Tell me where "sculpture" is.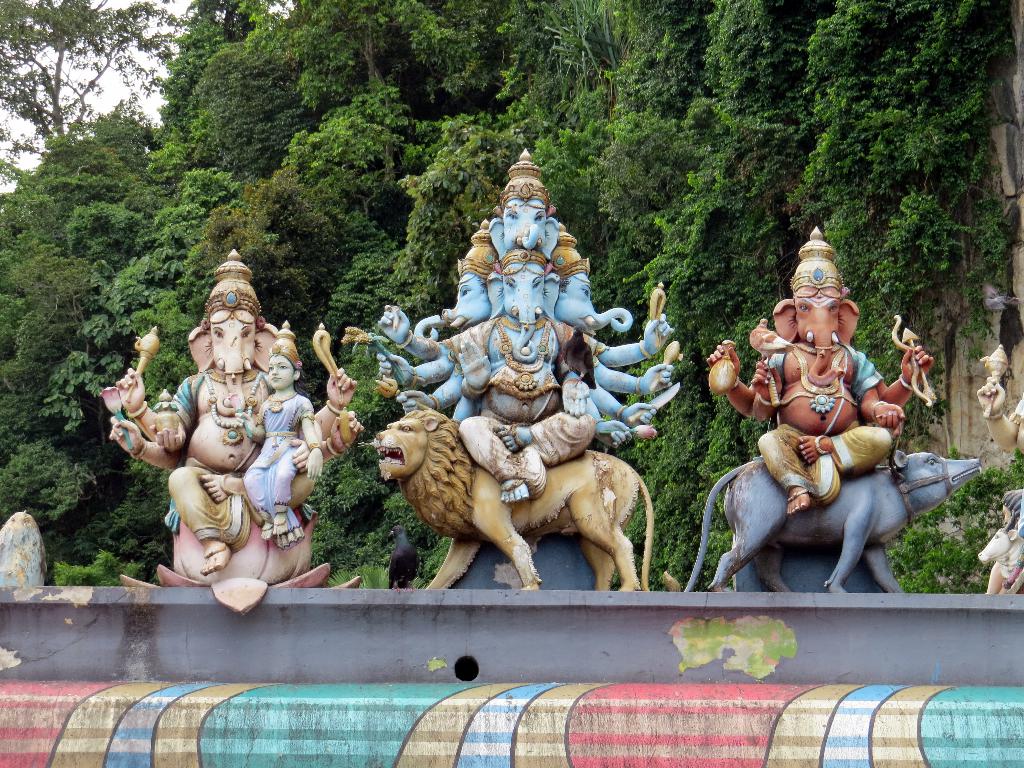
"sculpture" is at crop(96, 244, 364, 625).
